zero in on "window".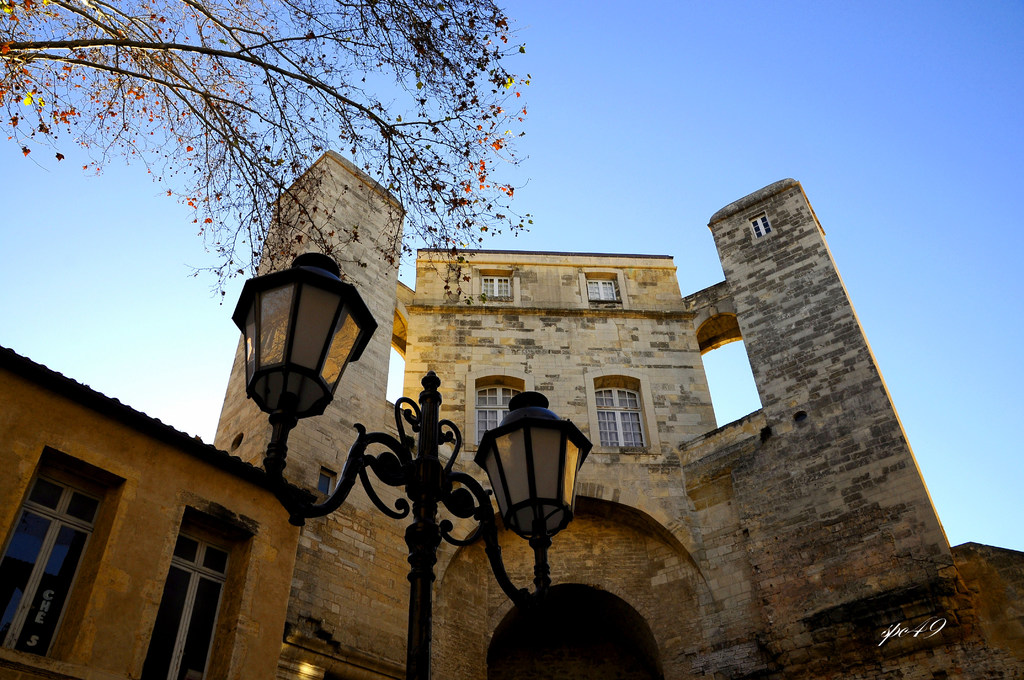
Zeroed in: select_region(0, 446, 129, 676).
